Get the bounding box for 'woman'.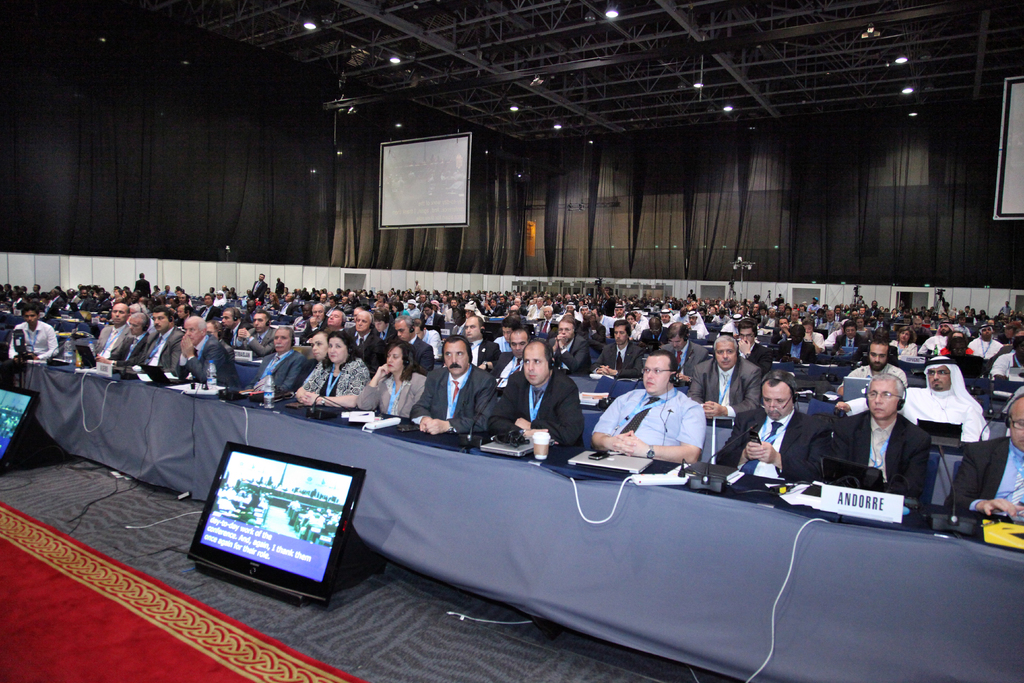
bbox=(355, 339, 426, 420).
